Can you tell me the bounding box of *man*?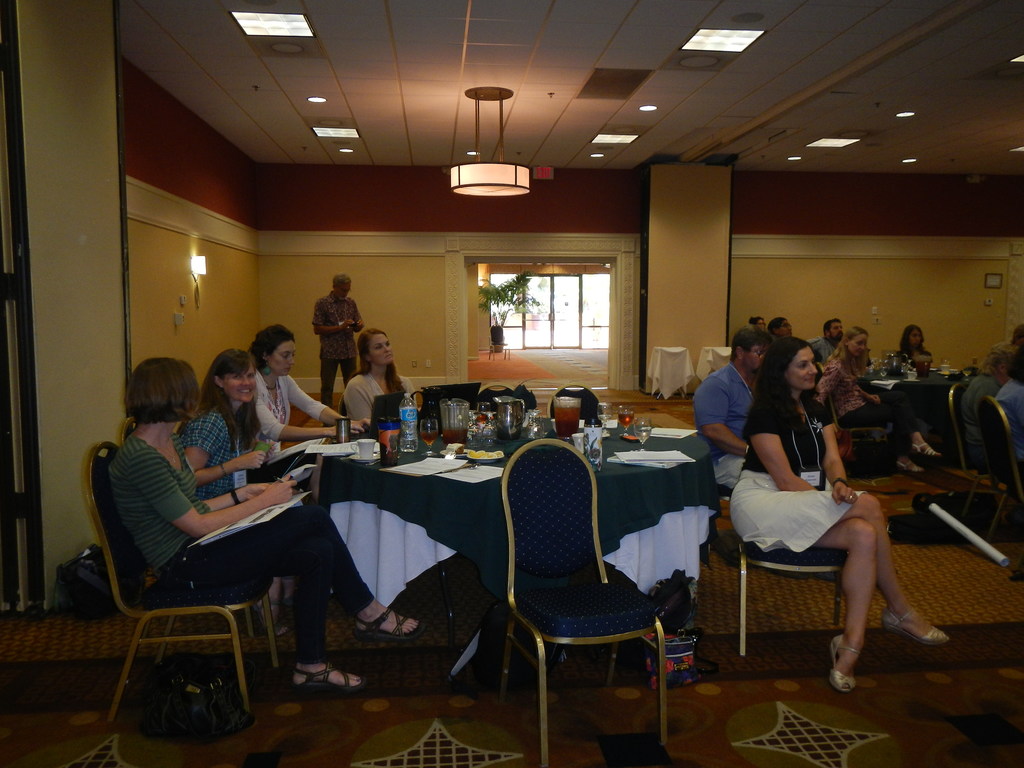
l=768, t=314, r=792, b=341.
